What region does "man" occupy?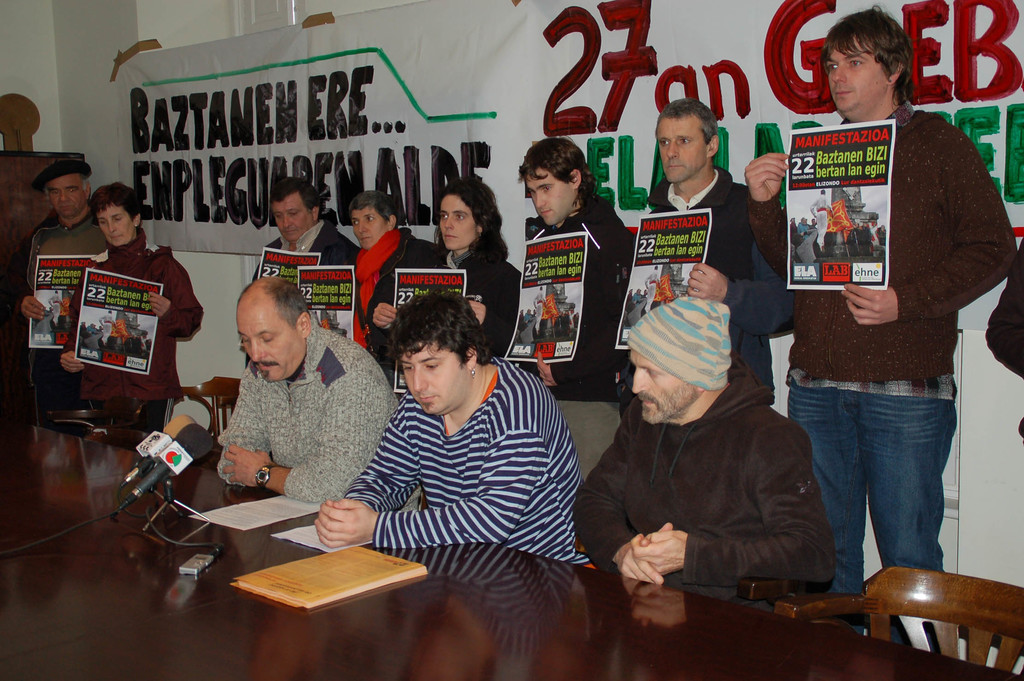
(x1=214, y1=274, x2=401, y2=503).
